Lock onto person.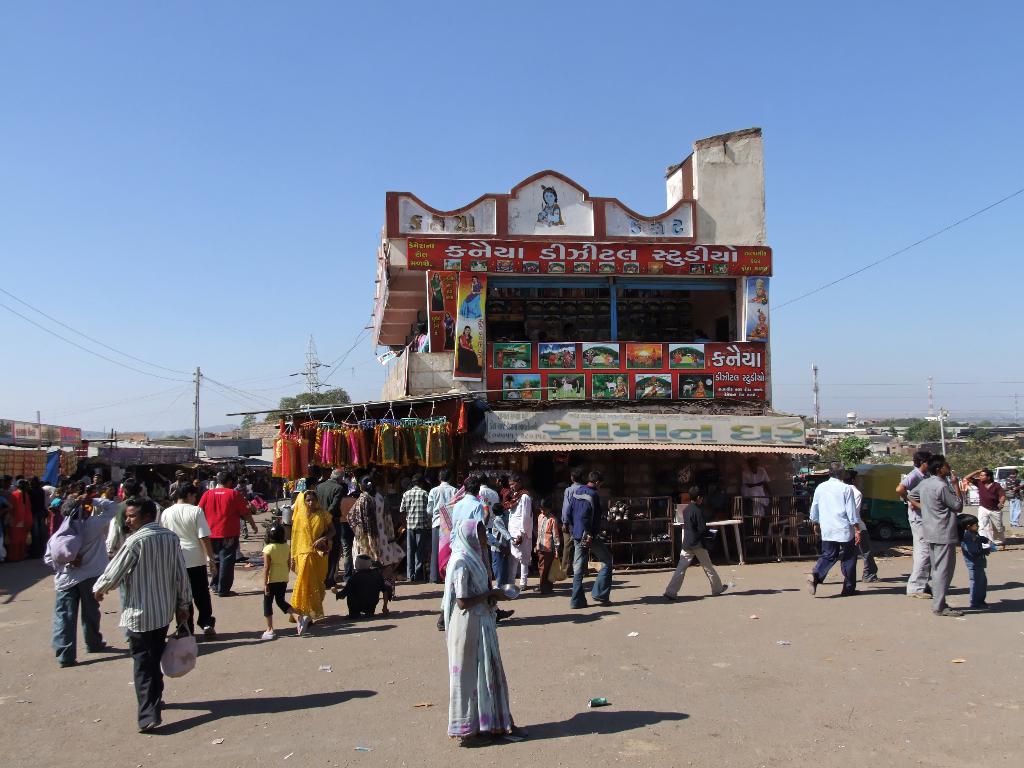
Locked: bbox(916, 457, 961, 613).
